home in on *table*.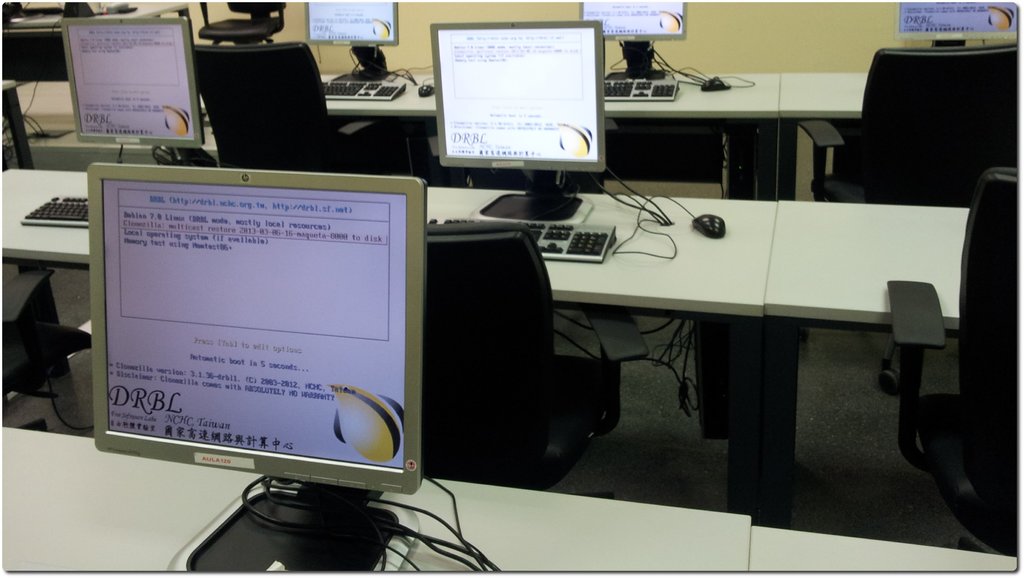
Homed in at detection(750, 523, 1021, 577).
